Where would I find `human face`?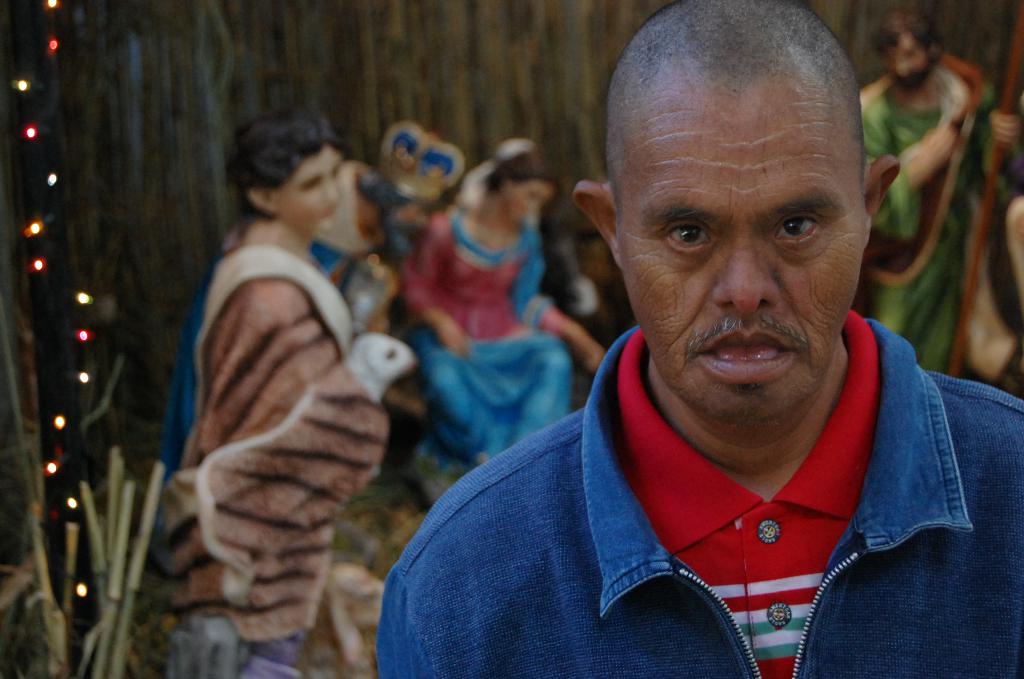
At box=[511, 174, 564, 218].
